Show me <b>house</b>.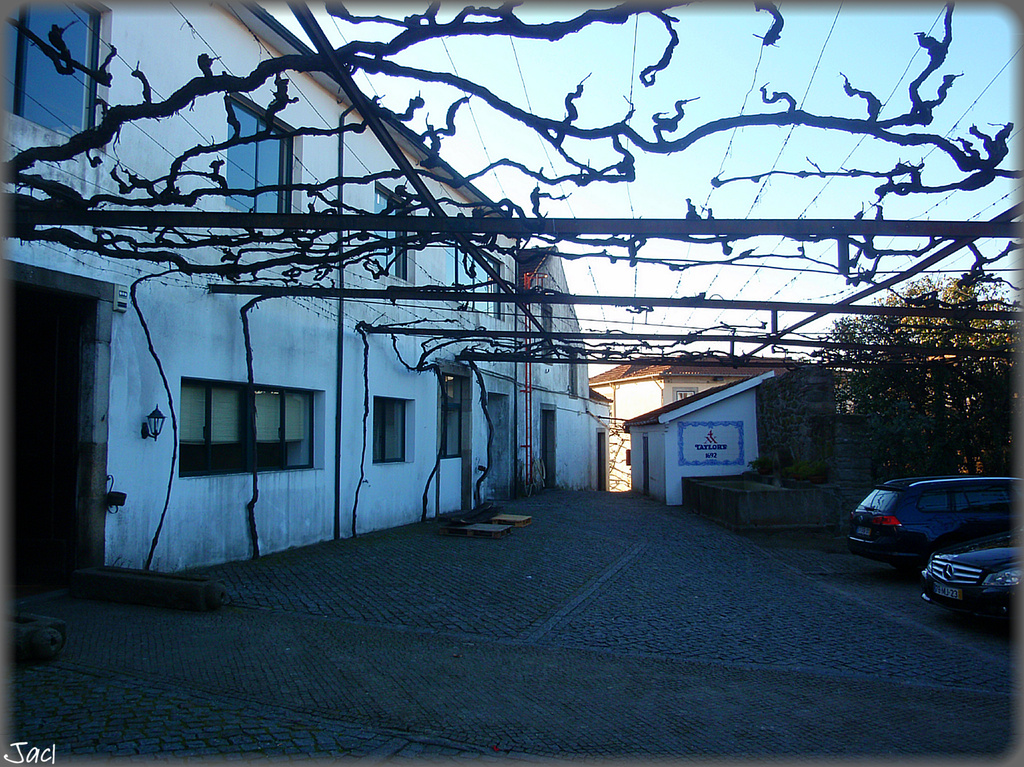
<b>house</b> is here: 3/4/512/683.
